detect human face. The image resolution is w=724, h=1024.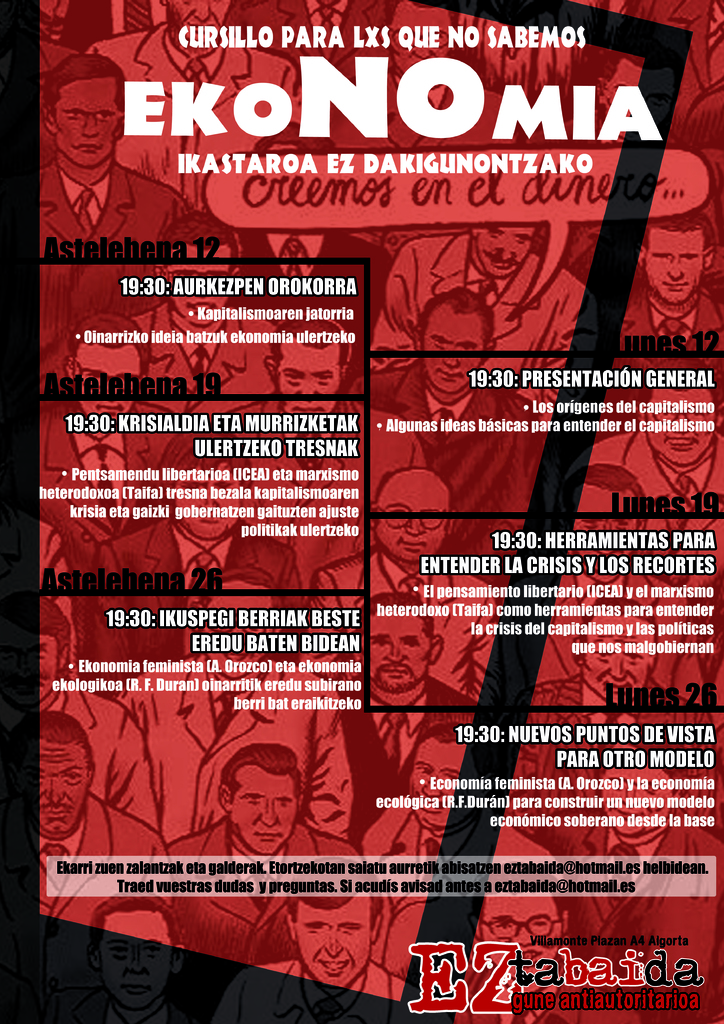
left=168, top=246, right=230, bottom=321.
